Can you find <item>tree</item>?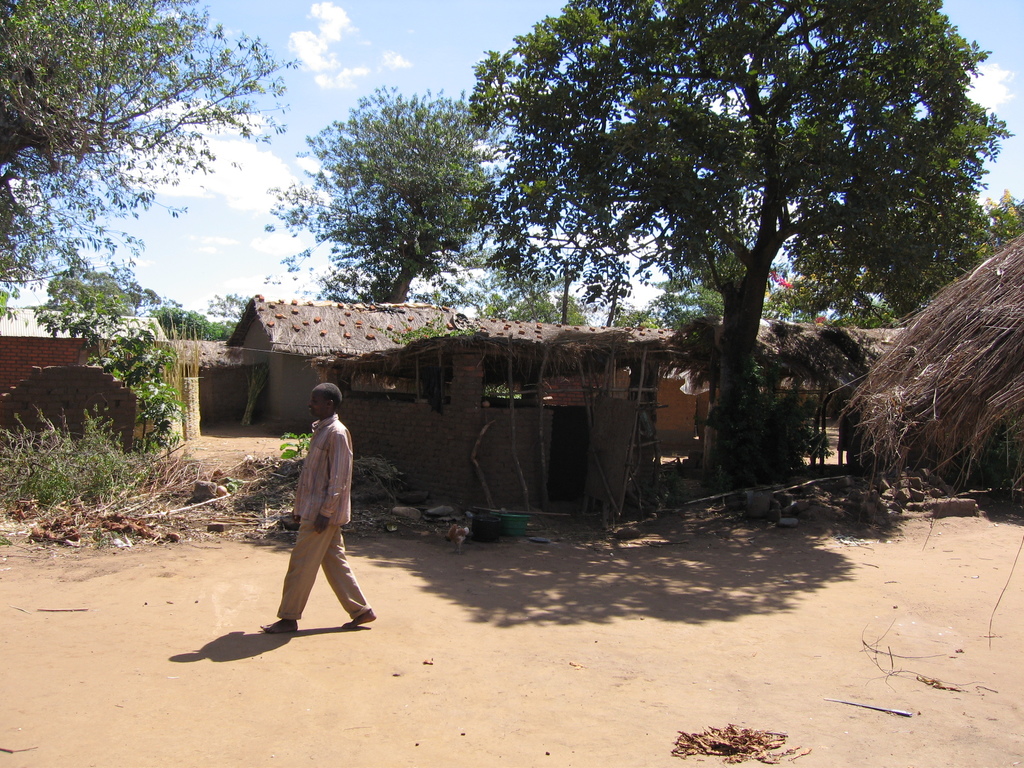
Yes, bounding box: {"left": 0, "top": 0, "right": 305, "bottom": 301}.
